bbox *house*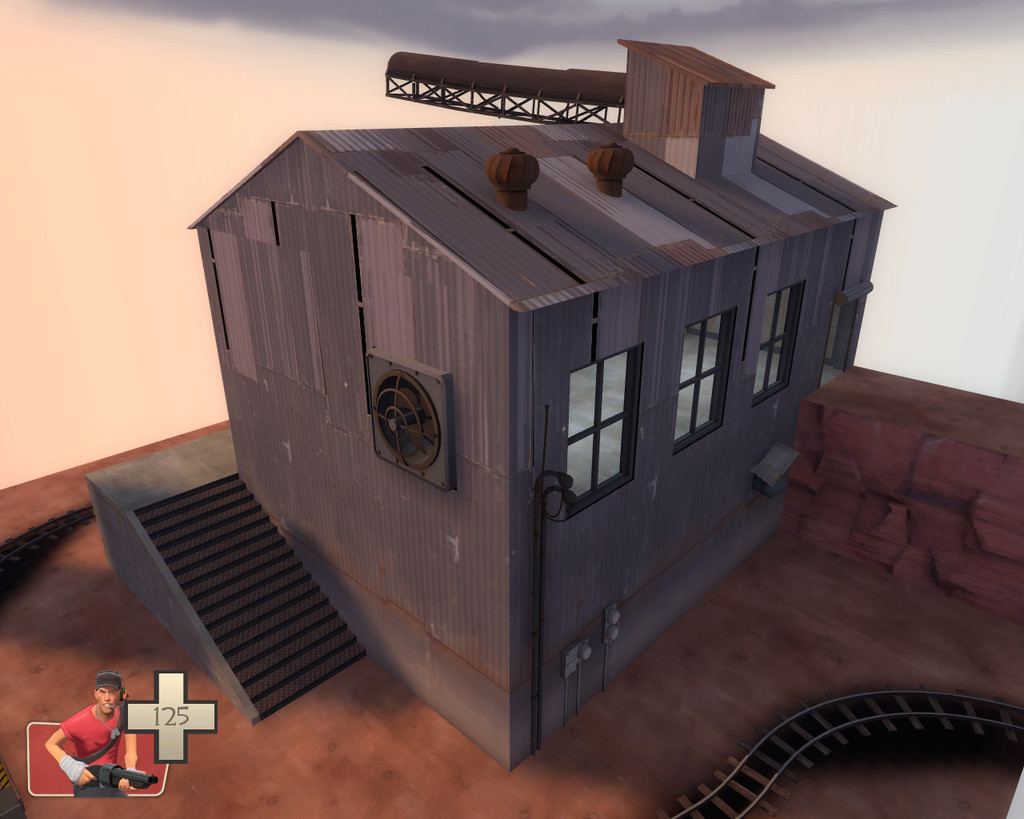
box(189, 38, 890, 764)
